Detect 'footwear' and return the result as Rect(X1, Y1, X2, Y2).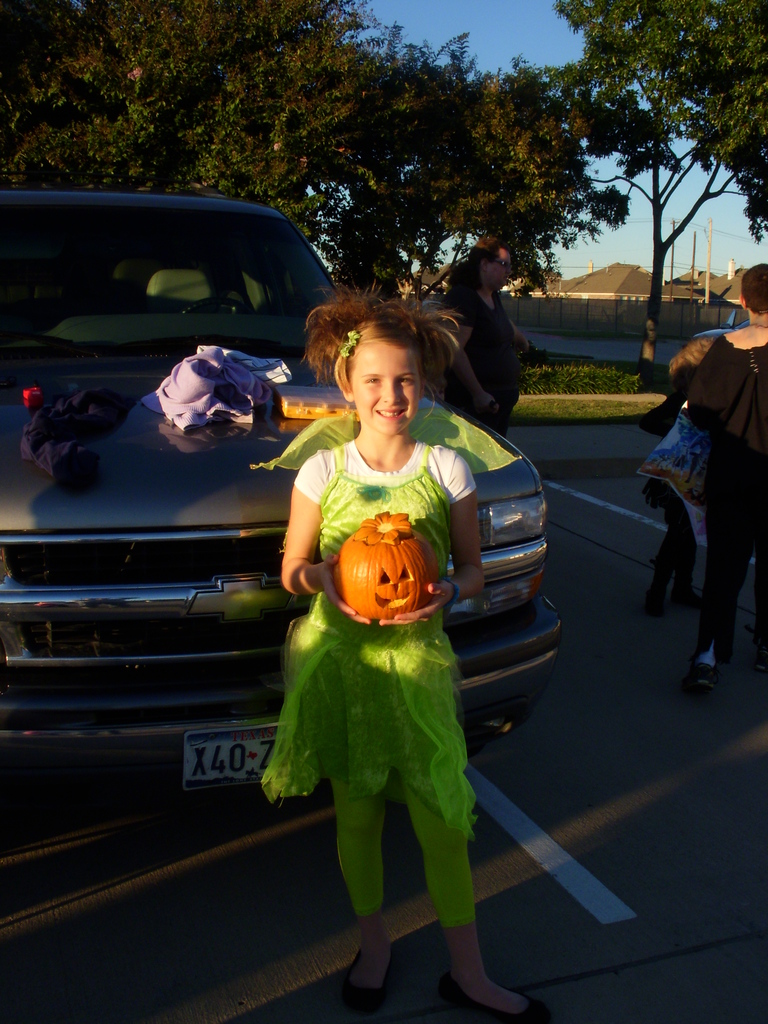
Rect(341, 944, 395, 1011).
